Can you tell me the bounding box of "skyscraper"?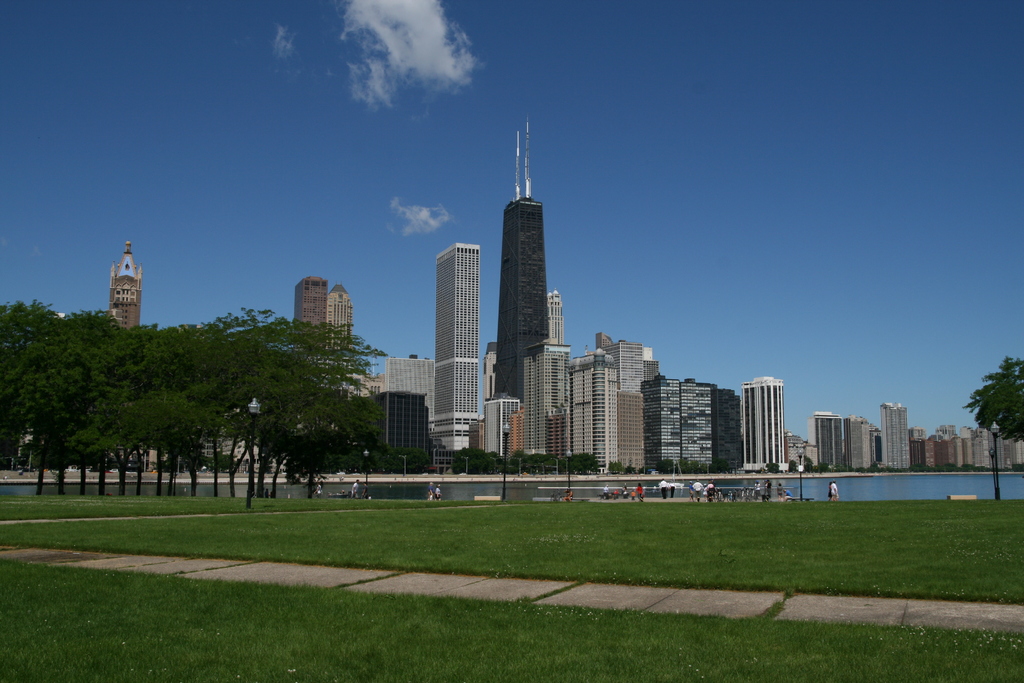
(left=644, top=382, right=712, bottom=470).
